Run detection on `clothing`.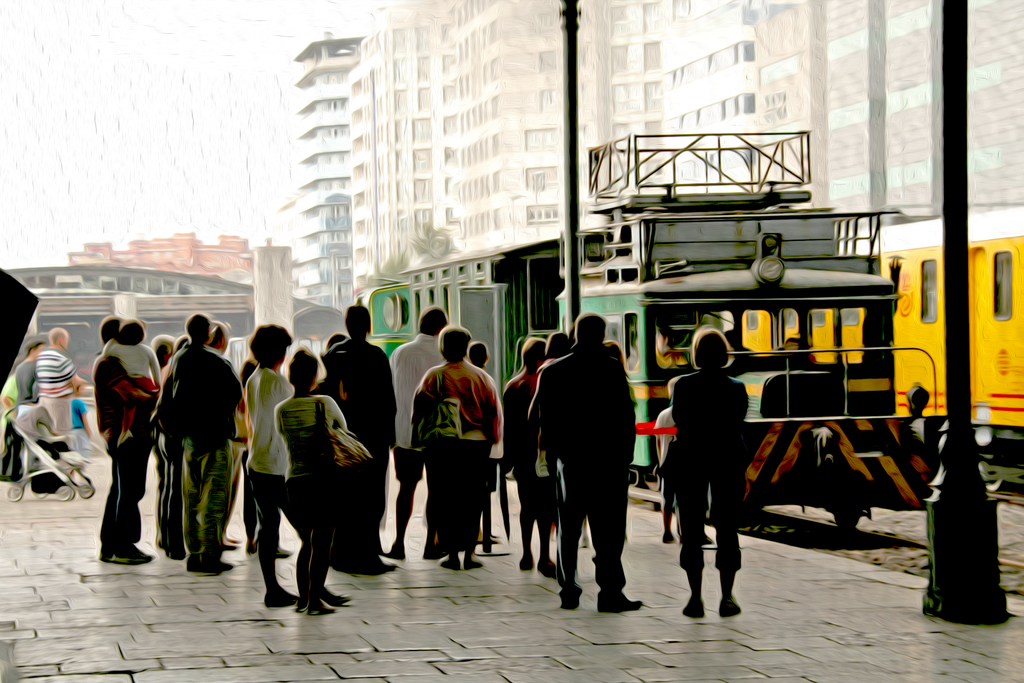
Result: [92, 356, 149, 545].
